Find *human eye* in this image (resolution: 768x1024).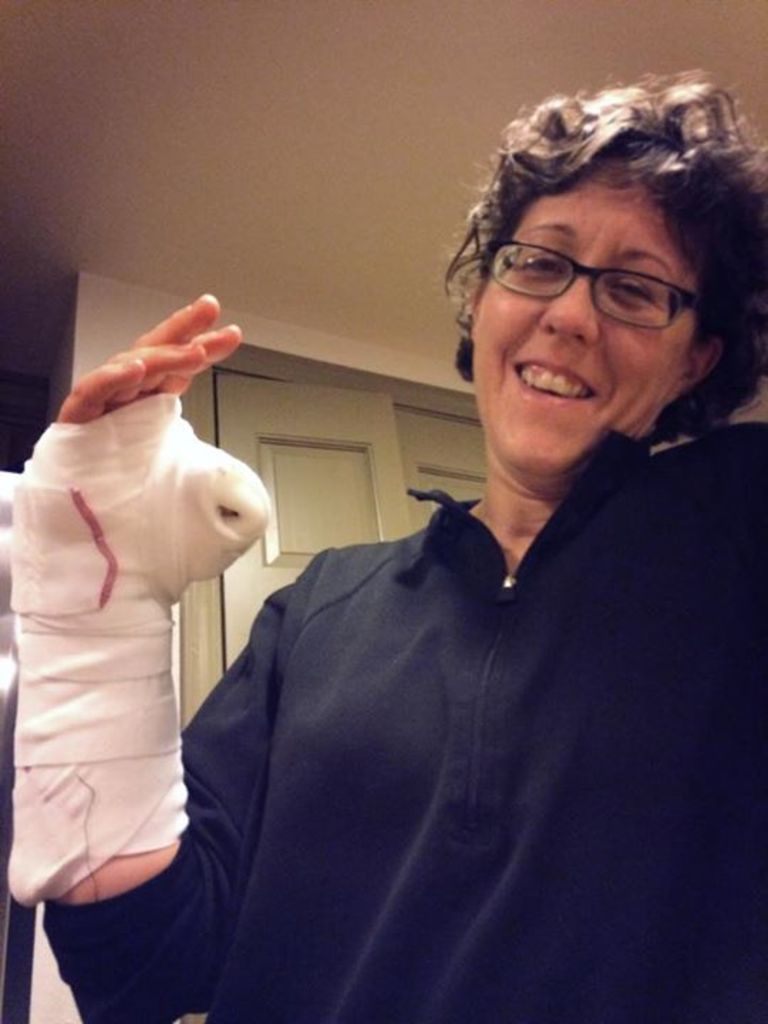
[left=607, top=276, right=657, bottom=306].
